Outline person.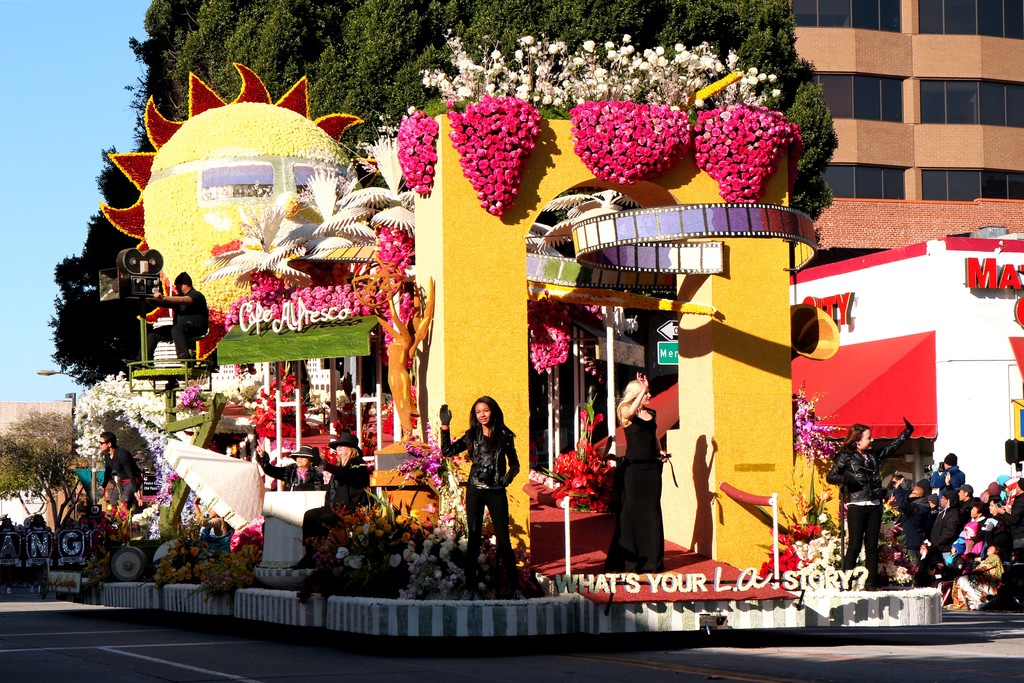
Outline: (x1=438, y1=395, x2=520, y2=602).
